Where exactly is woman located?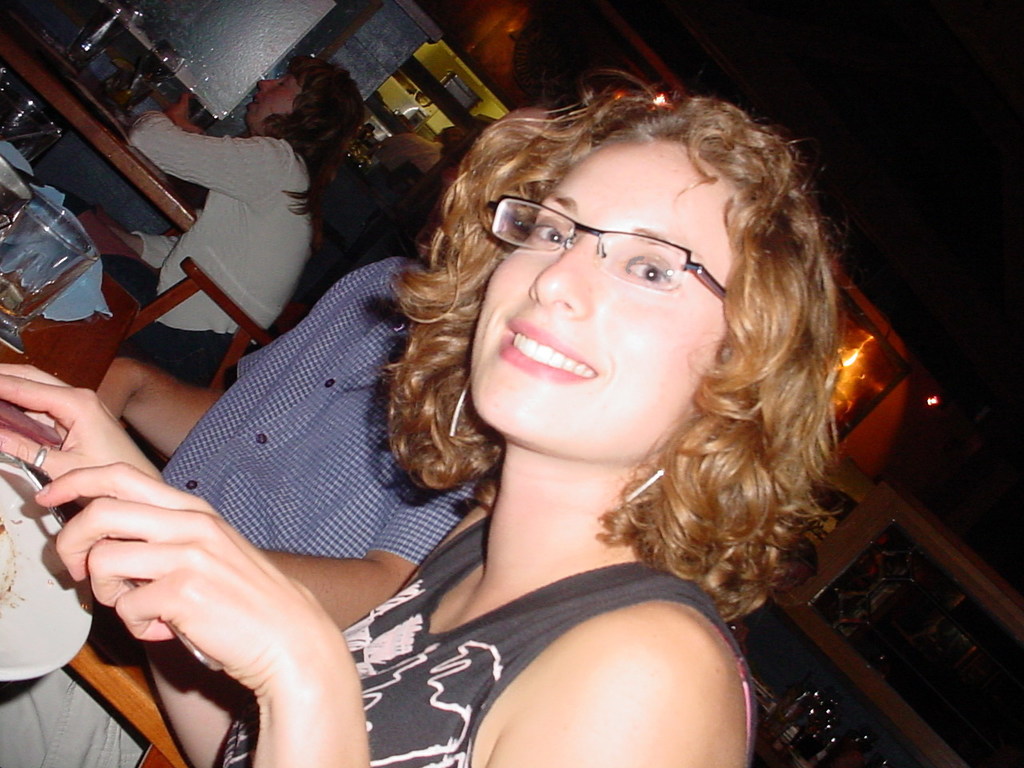
Its bounding box is crop(37, 58, 367, 390).
